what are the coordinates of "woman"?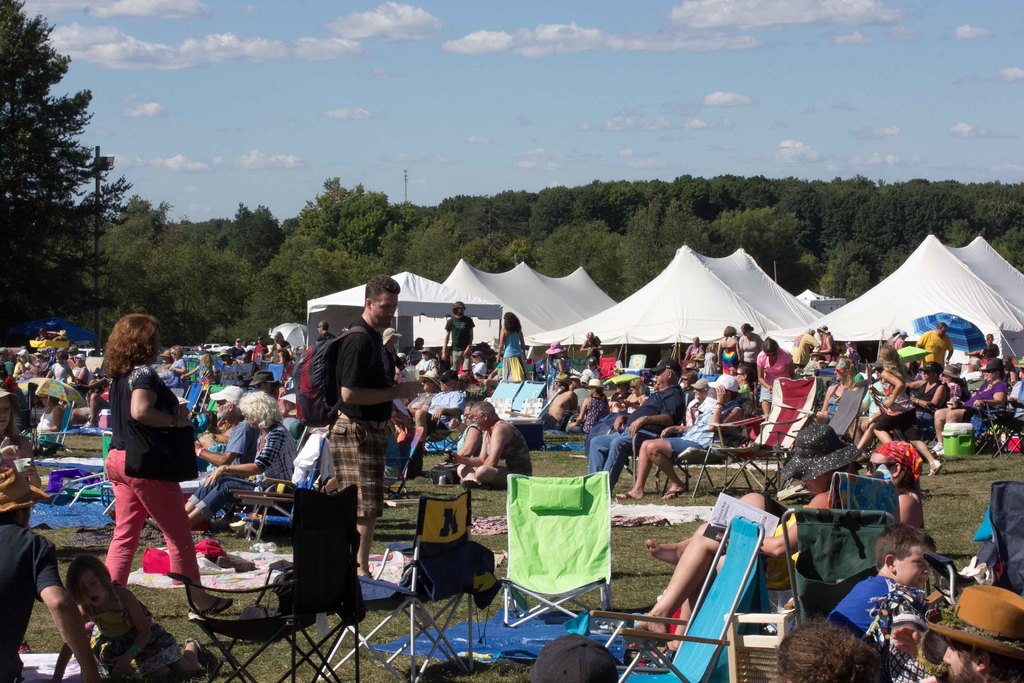
BBox(93, 316, 237, 614).
